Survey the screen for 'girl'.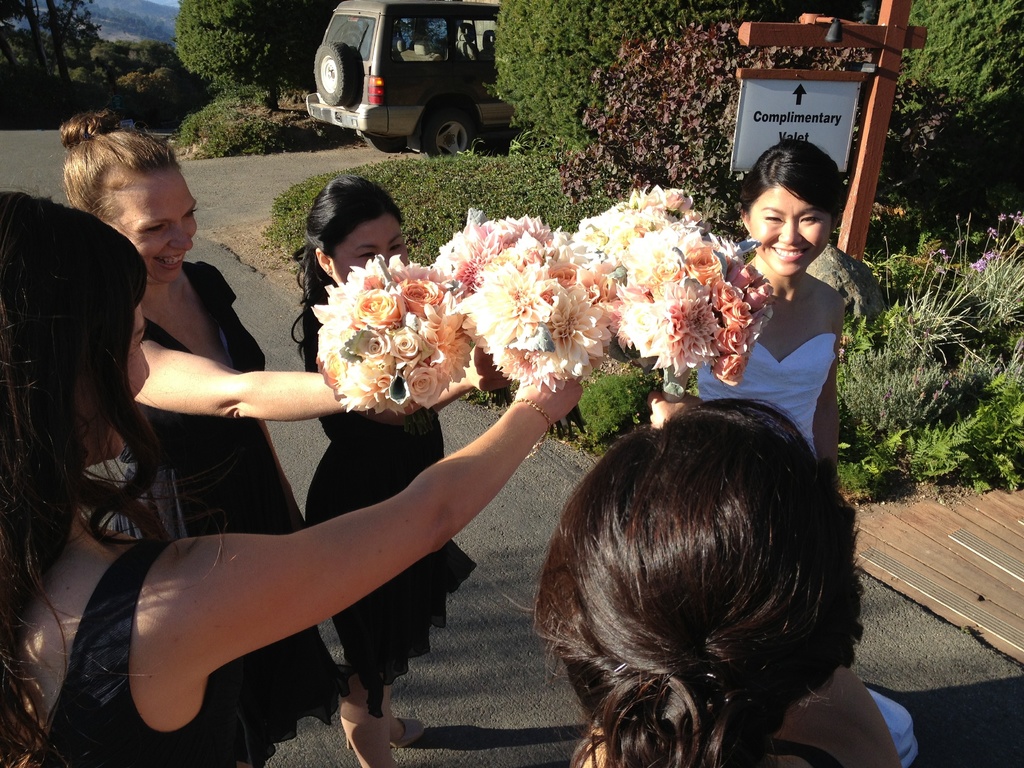
Survey found: <box>671,137,839,493</box>.
